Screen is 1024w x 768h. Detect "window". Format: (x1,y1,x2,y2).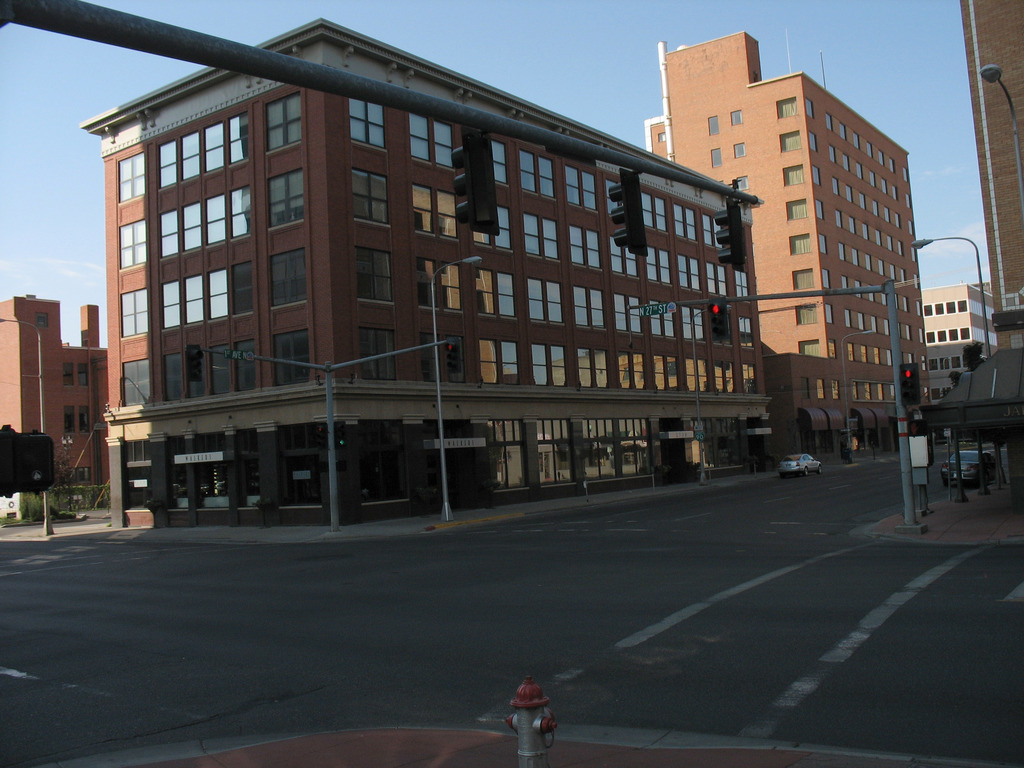
(897,243,903,256).
